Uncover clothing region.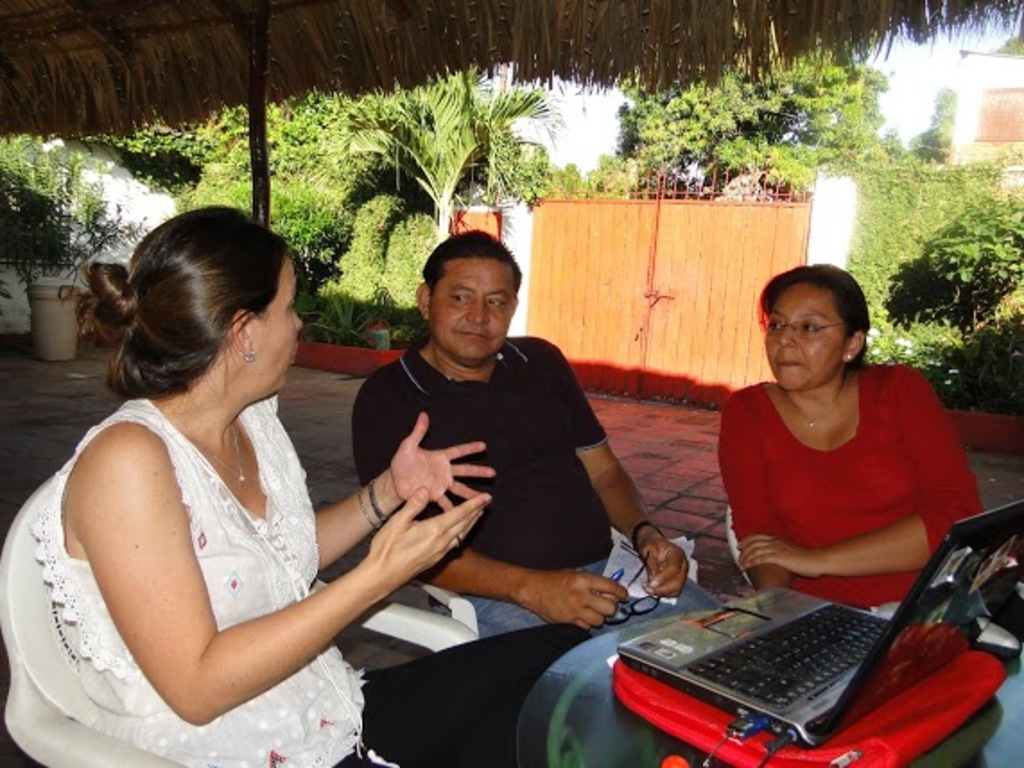
Uncovered: BBox(714, 368, 963, 601).
